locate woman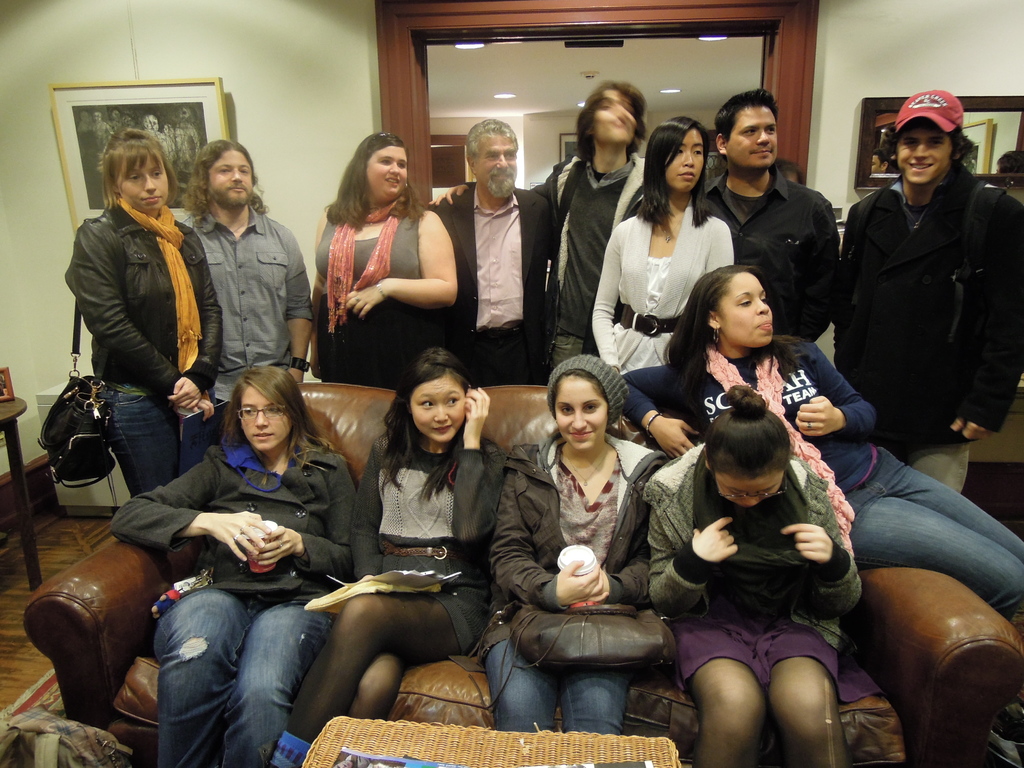
[648, 385, 867, 767]
